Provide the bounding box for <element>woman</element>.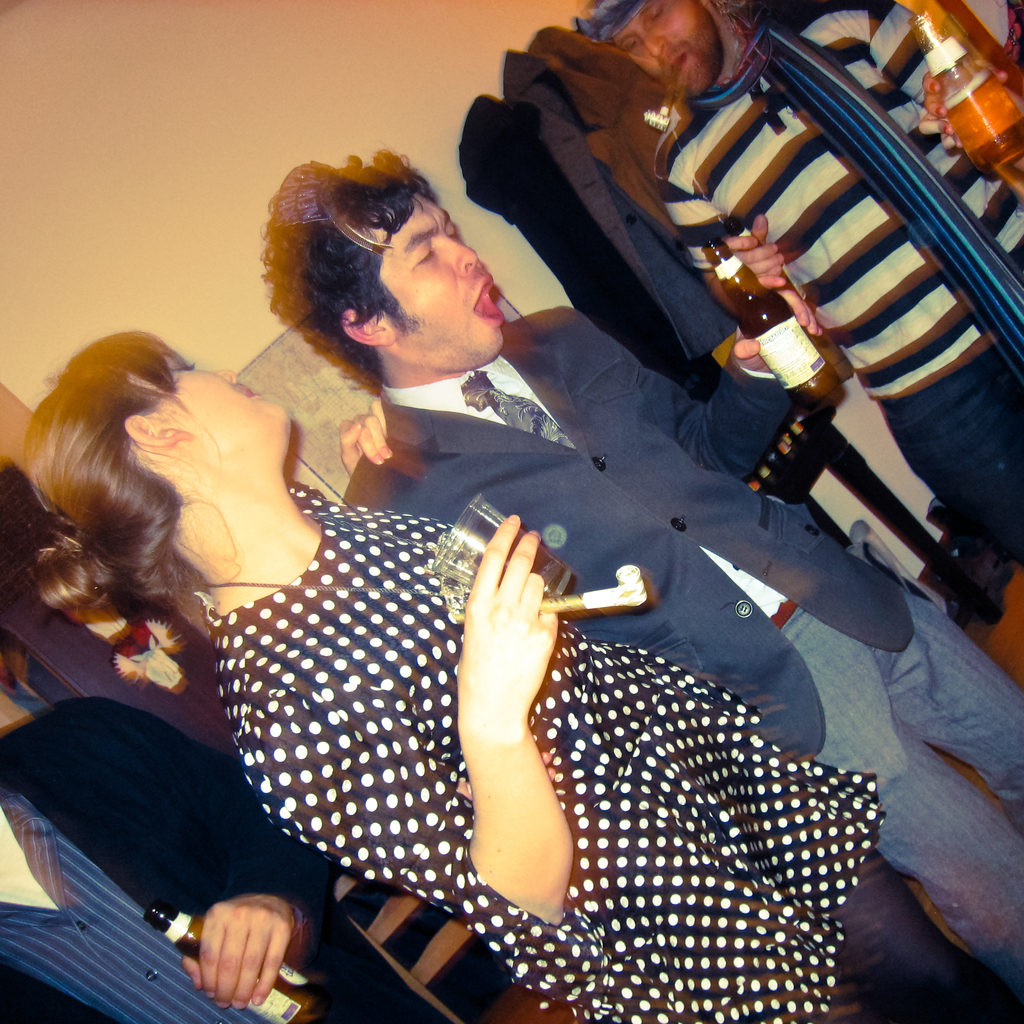
detection(38, 314, 1006, 1023).
